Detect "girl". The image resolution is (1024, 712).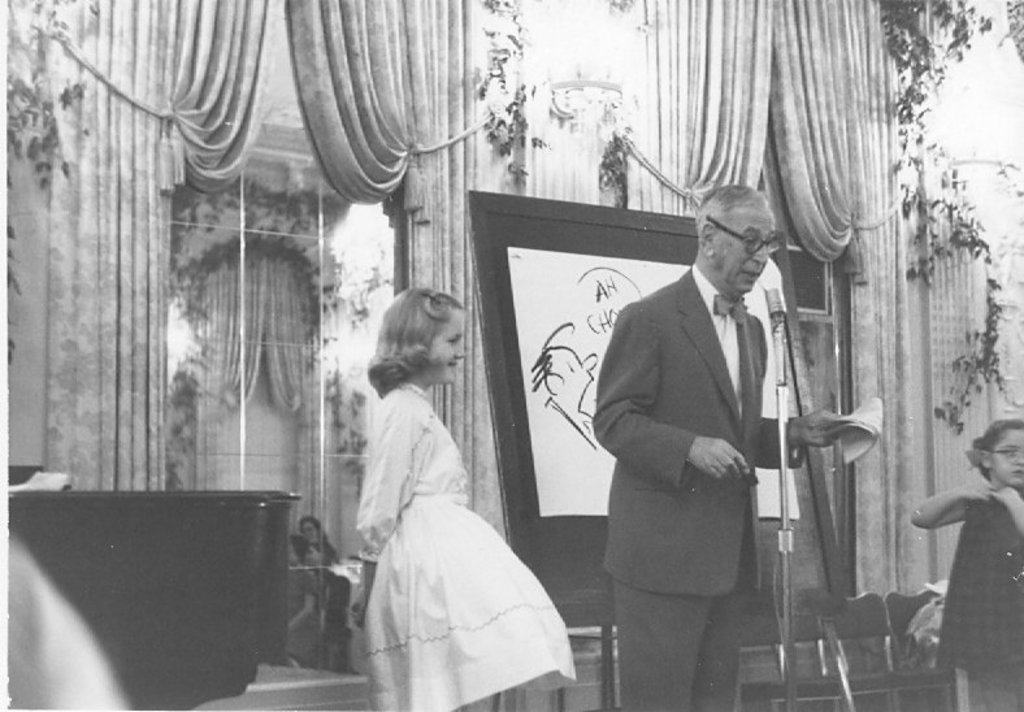
pyautogui.locateOnScreen(910, 420, 1023, 711).
